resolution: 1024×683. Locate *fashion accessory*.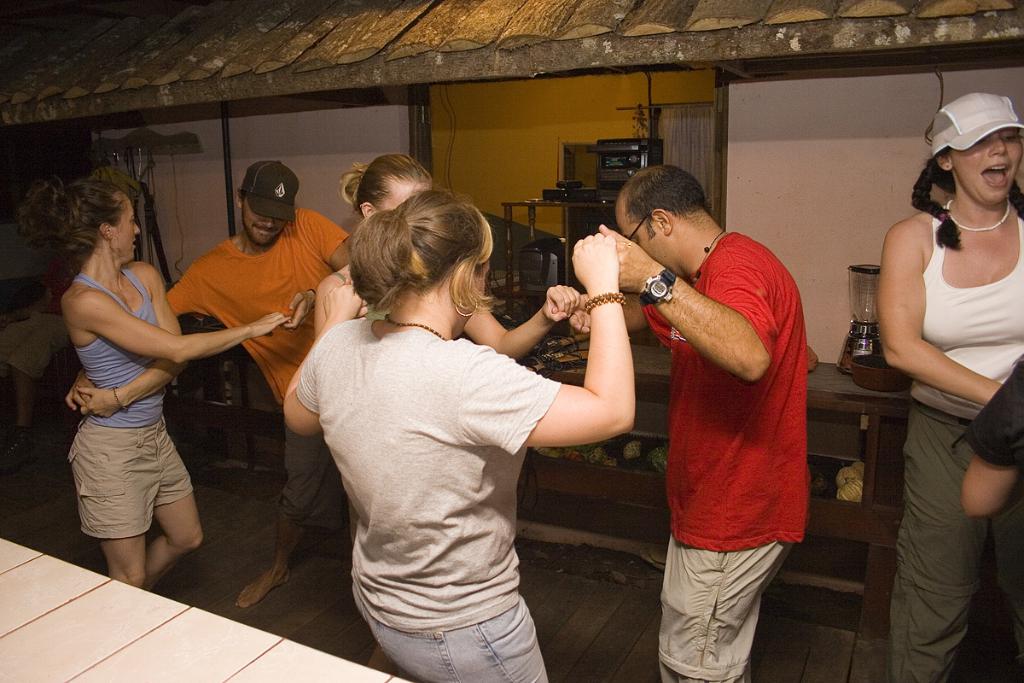
943,196,1013,236.
